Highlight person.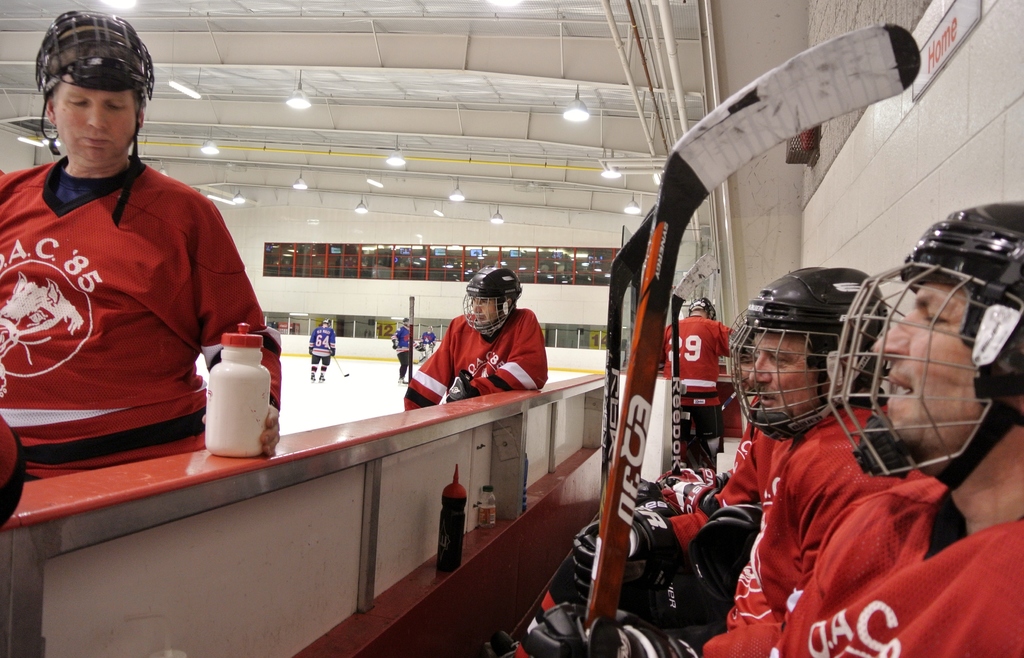
Highlighted region: x1=410 y1=276 x2=552 y2=423.
